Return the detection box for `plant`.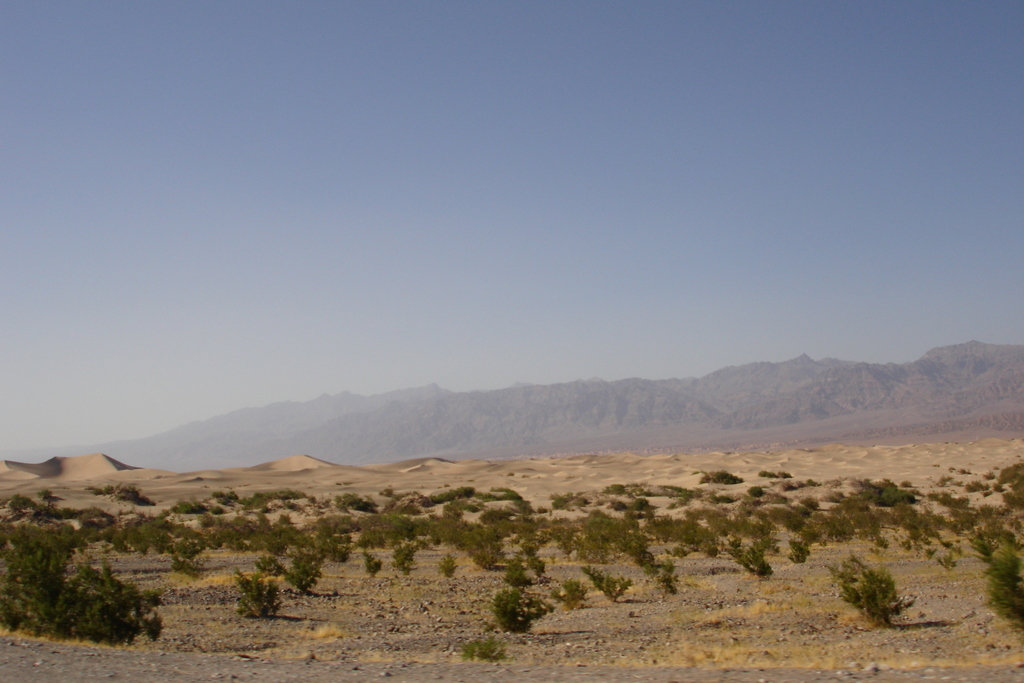
538/503/547/513.
